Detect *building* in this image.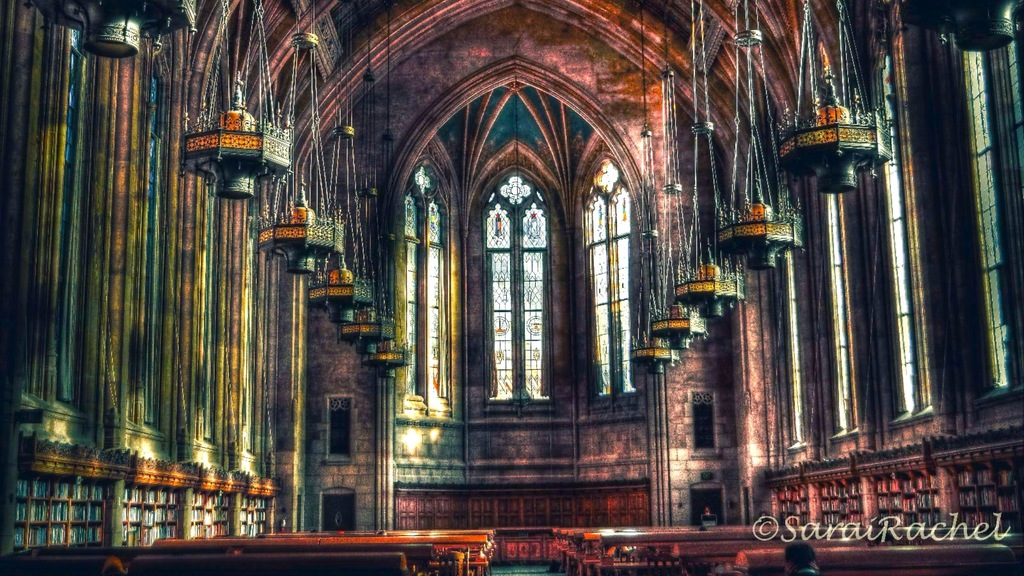
Detection: (left=0, top=0, right=1023, bottom=575).
